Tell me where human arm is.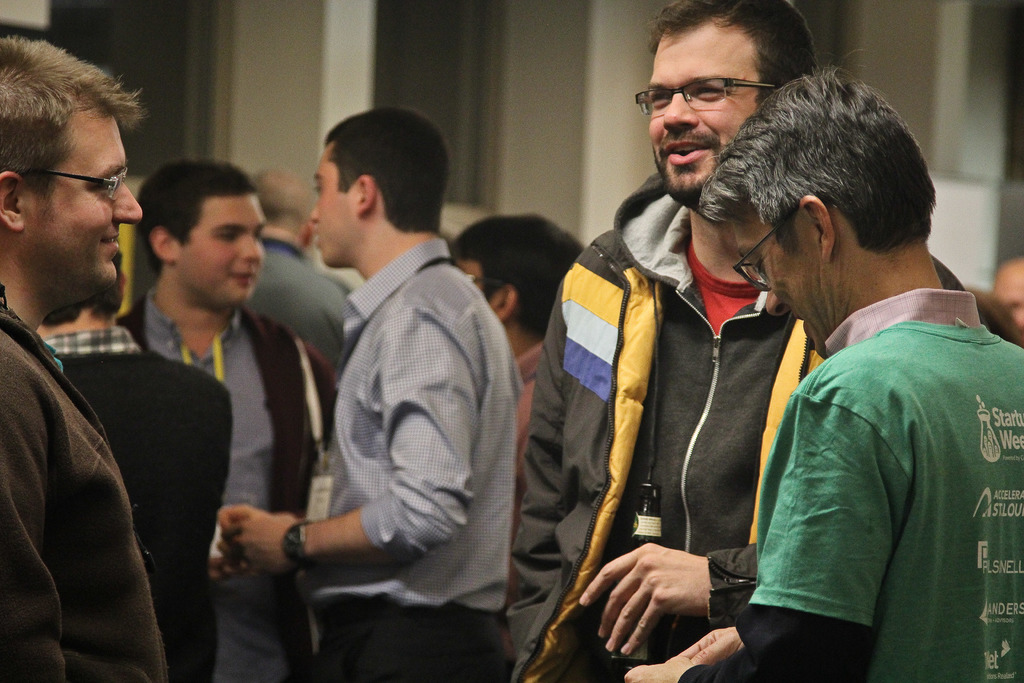
human arm is at x1=225, y1=302, x2=486, y2=580.
